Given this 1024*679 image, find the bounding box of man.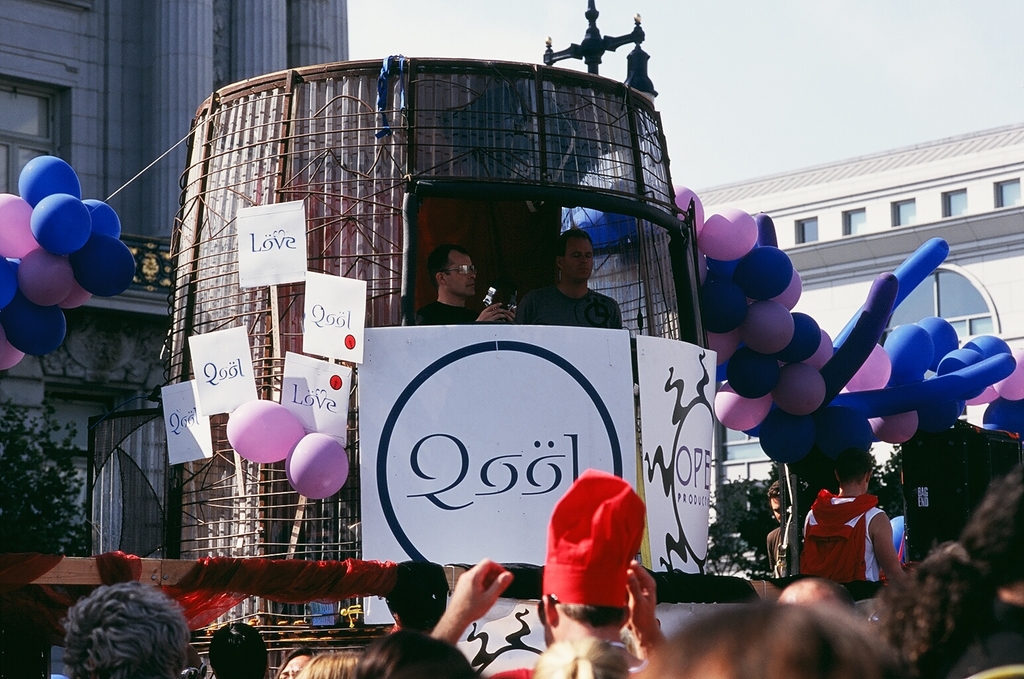
left=209, top=621, right=265, bottom=678.
